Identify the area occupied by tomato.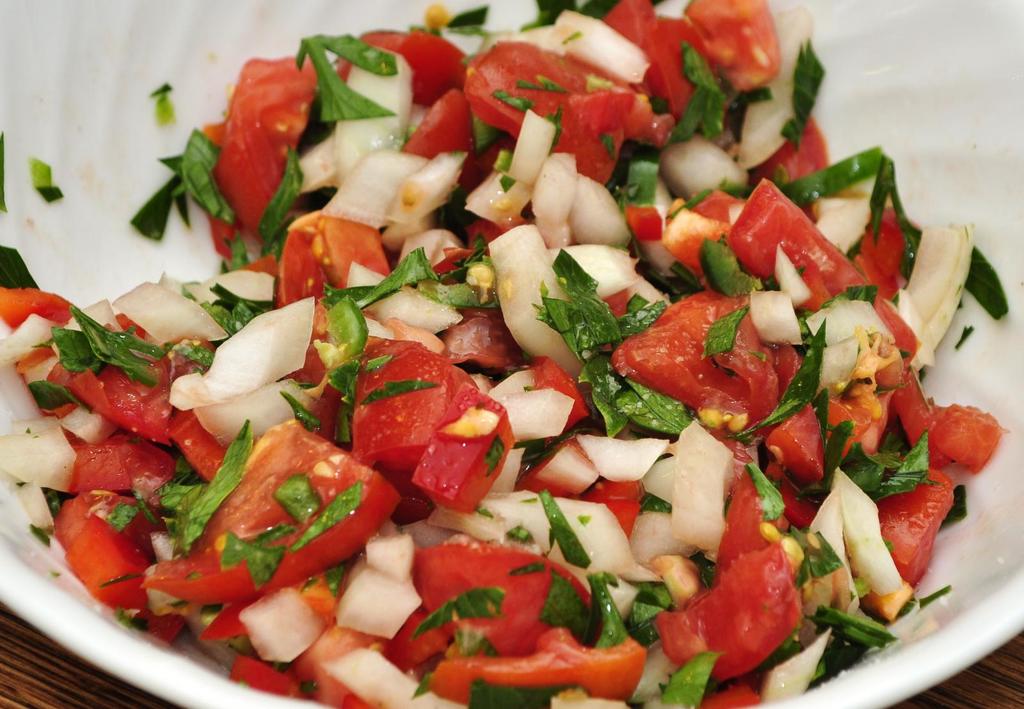
Area: x1=332, y1=24, x2=475, y2=108.
